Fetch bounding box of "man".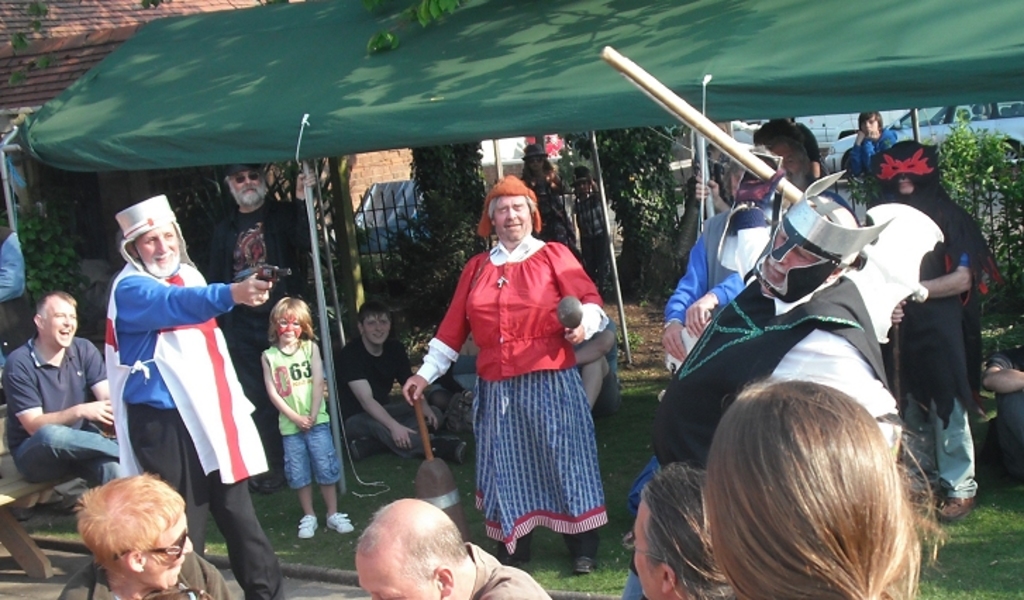
Bbox: detection(334, 300, 465, 462).
